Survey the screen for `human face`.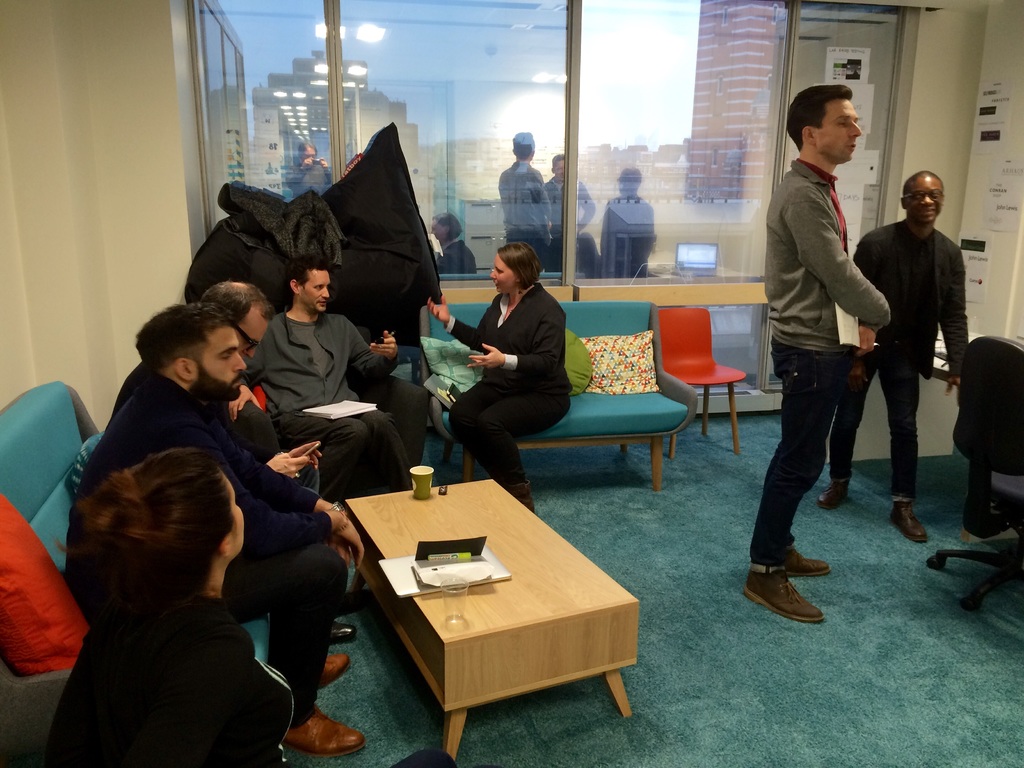
Survey found: bbox=(490, 252, 516, 295).
